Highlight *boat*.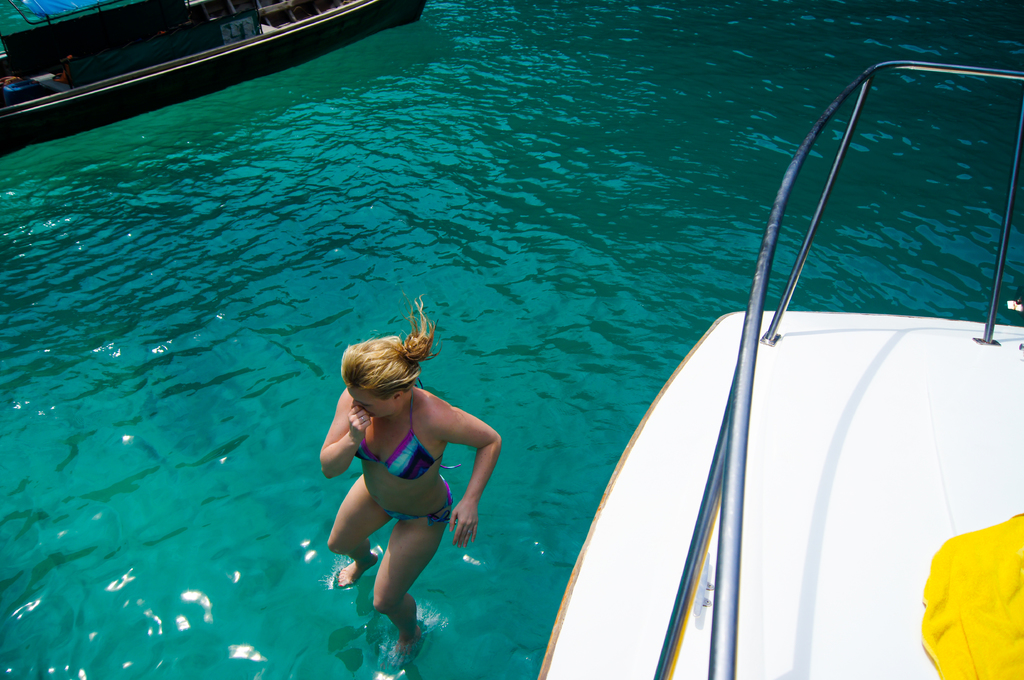
Highlighted region: [511, 70, 986, 679].
